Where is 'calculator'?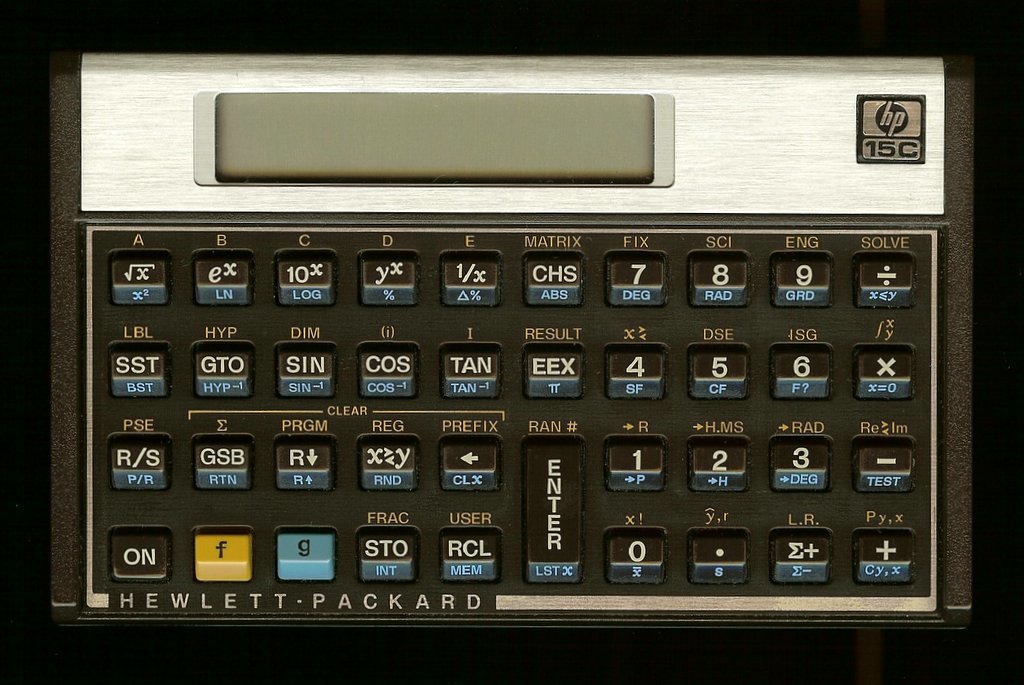
[51,50,974,635].
